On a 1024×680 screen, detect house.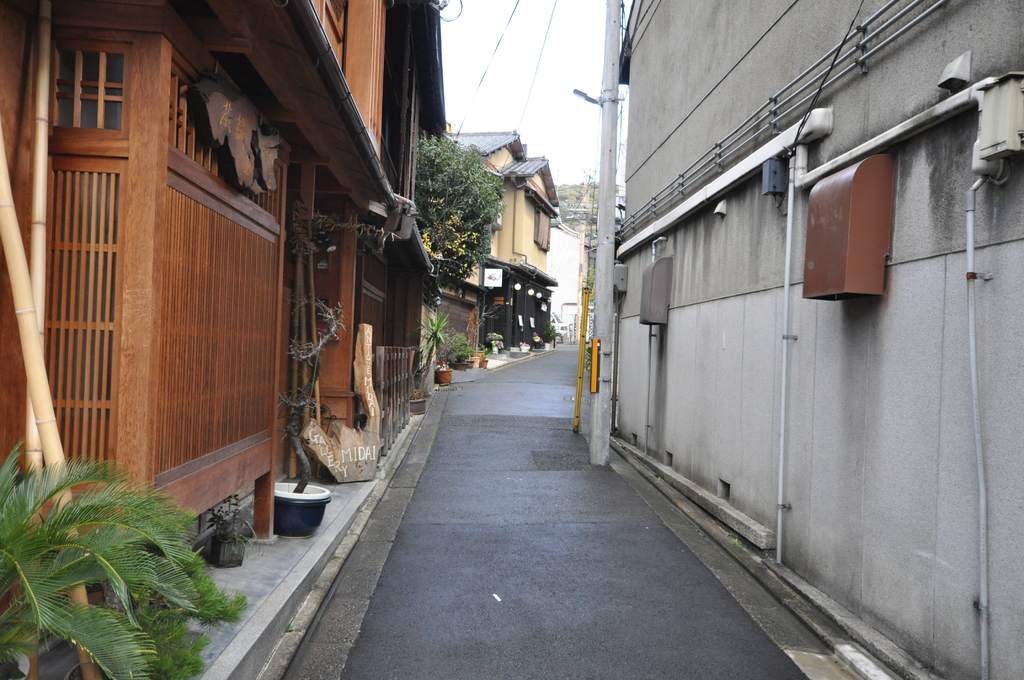
rect(0, 0, 437, 679).
